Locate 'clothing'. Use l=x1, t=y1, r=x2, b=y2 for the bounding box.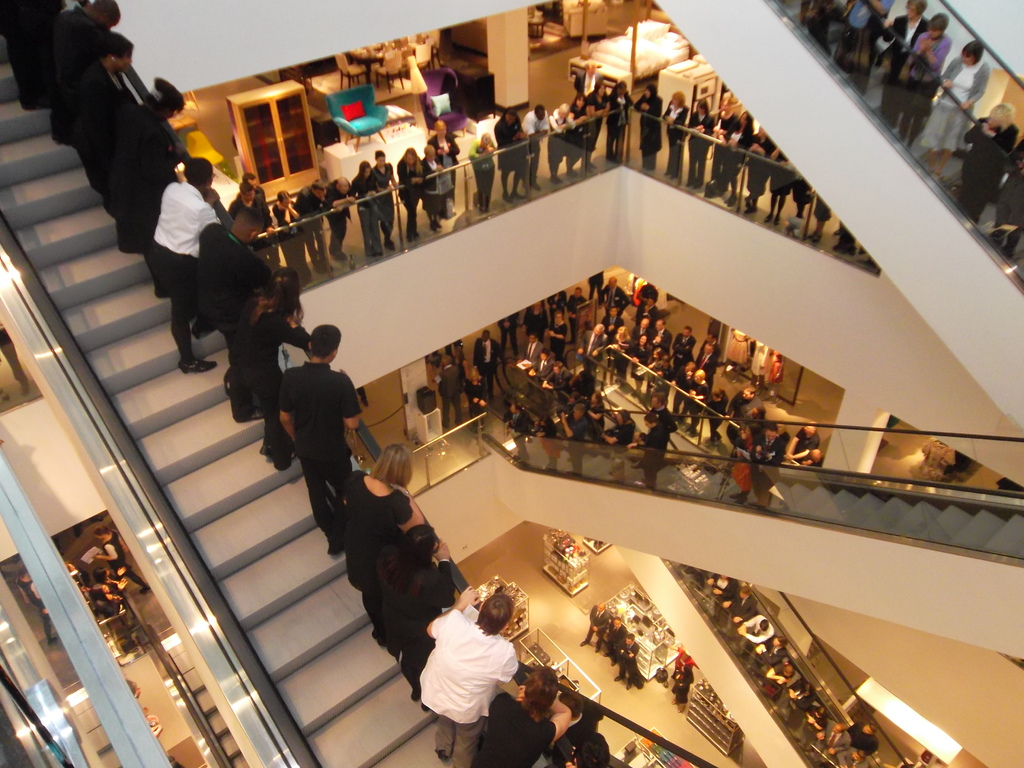
l=329, t=177, r=358, b=257.
